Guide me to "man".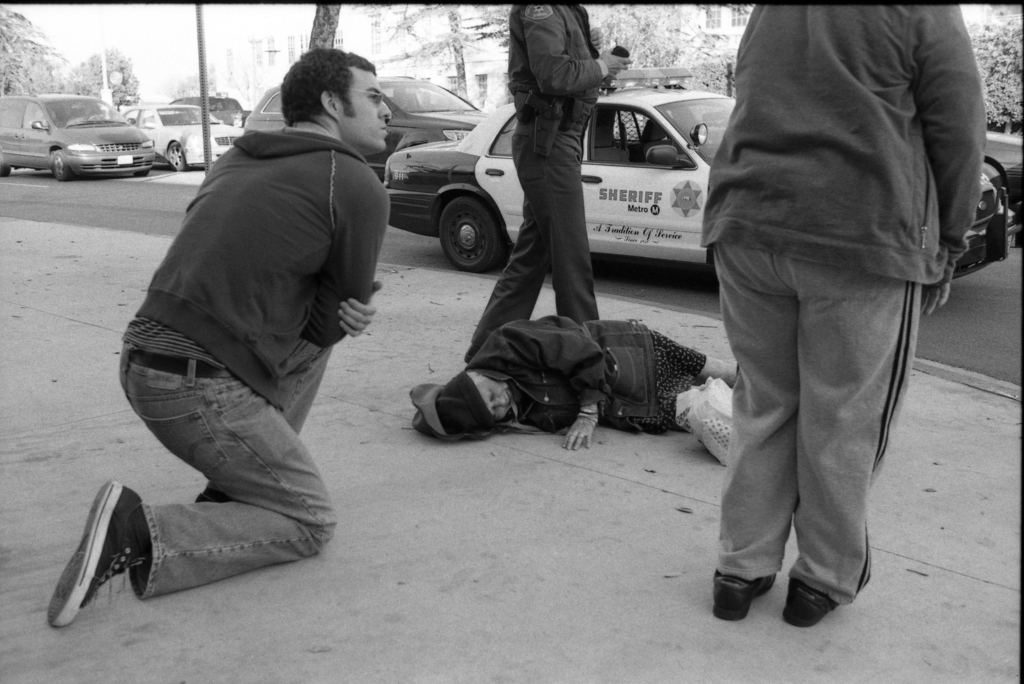
Guidance: pyautogui.locateOnScreen(449, 0, 637, 348).
